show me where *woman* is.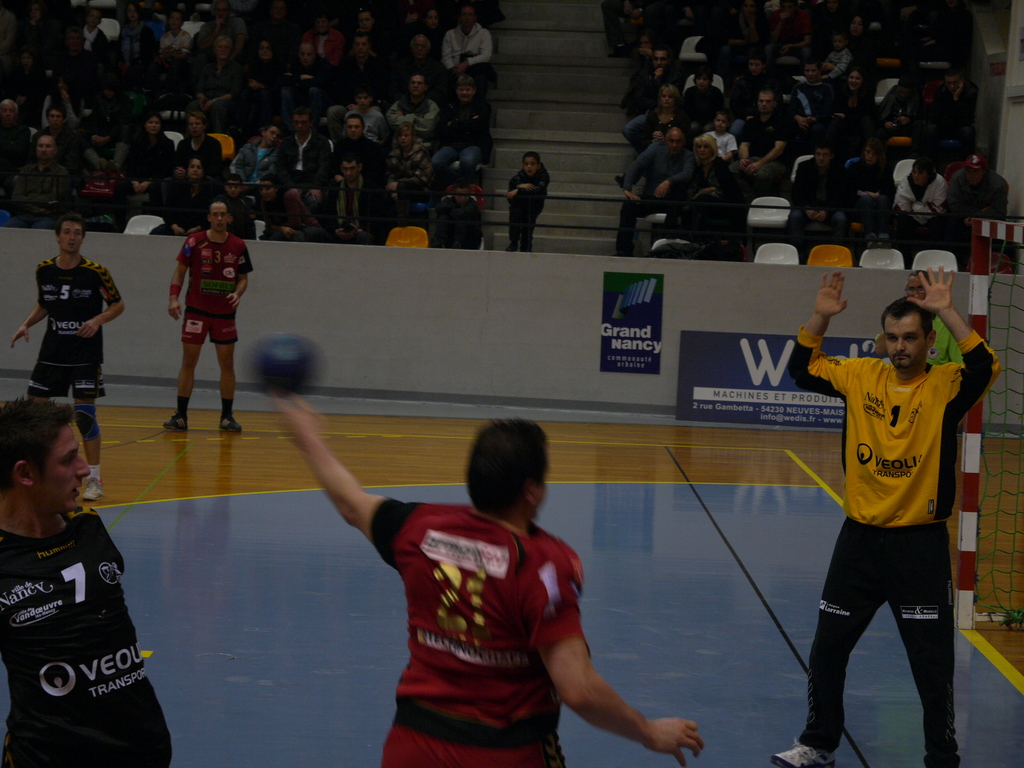
*woman* is at [147, 155, 222, 238].
